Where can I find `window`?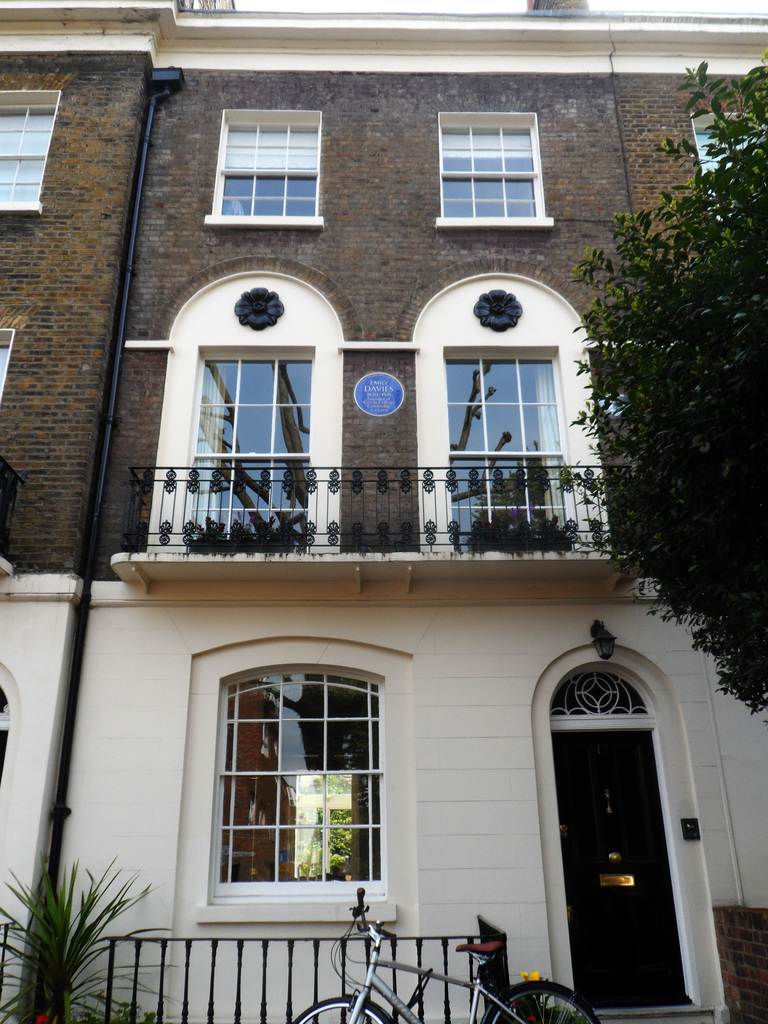
You can find it at 212, 674, 387, 900.
